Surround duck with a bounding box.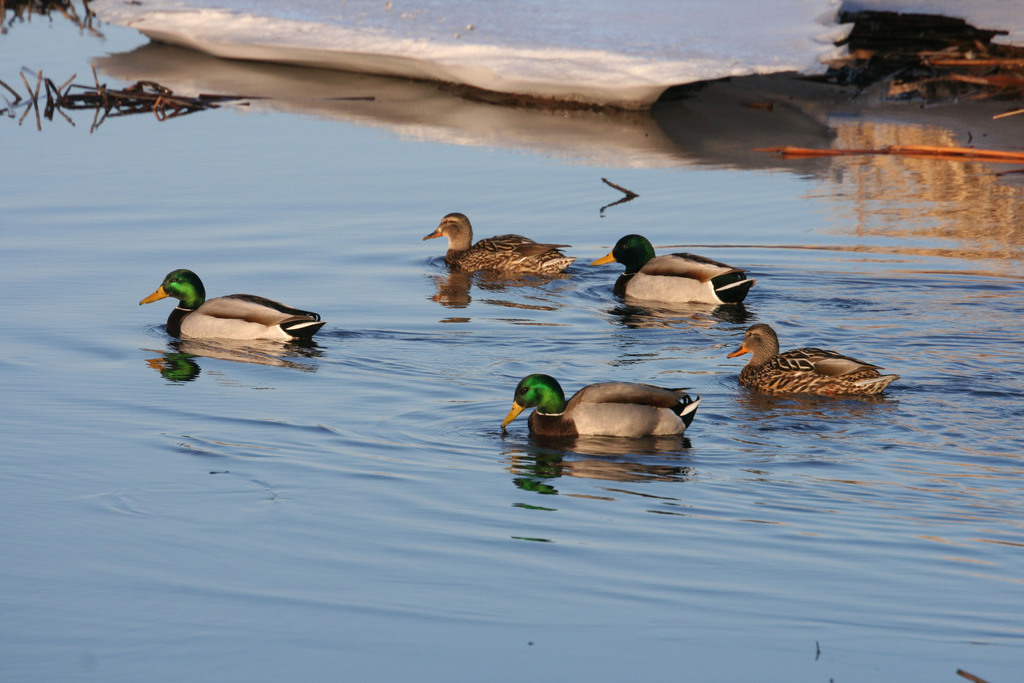
BBox(419, 206, 580, 279).
